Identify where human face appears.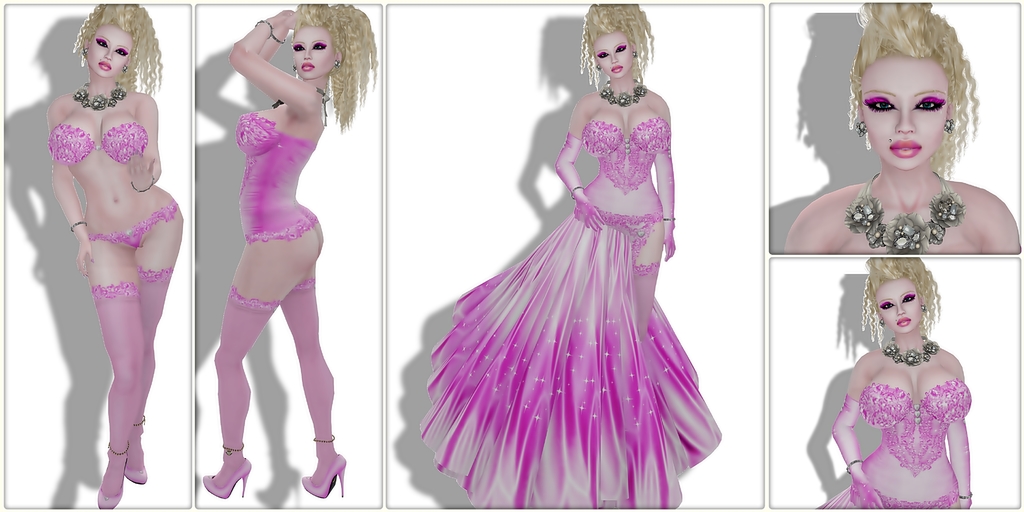
Appears at bbox(87, 29, 134, 76).
